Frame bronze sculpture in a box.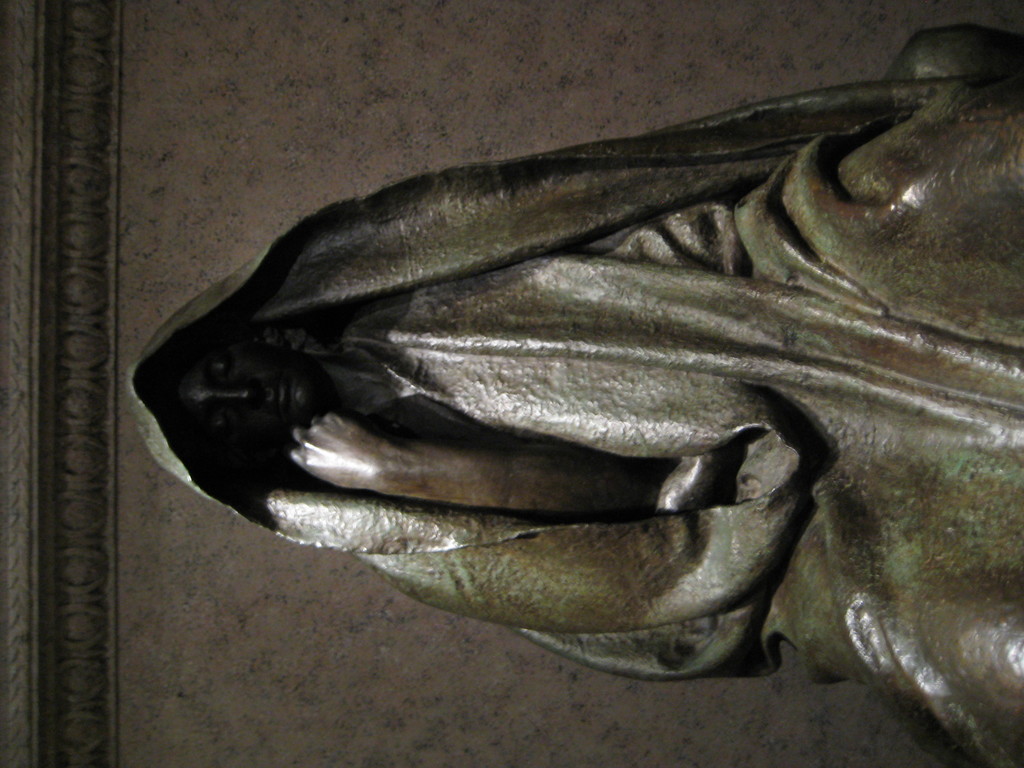
l=109, t=47, r=1023, b=694.
